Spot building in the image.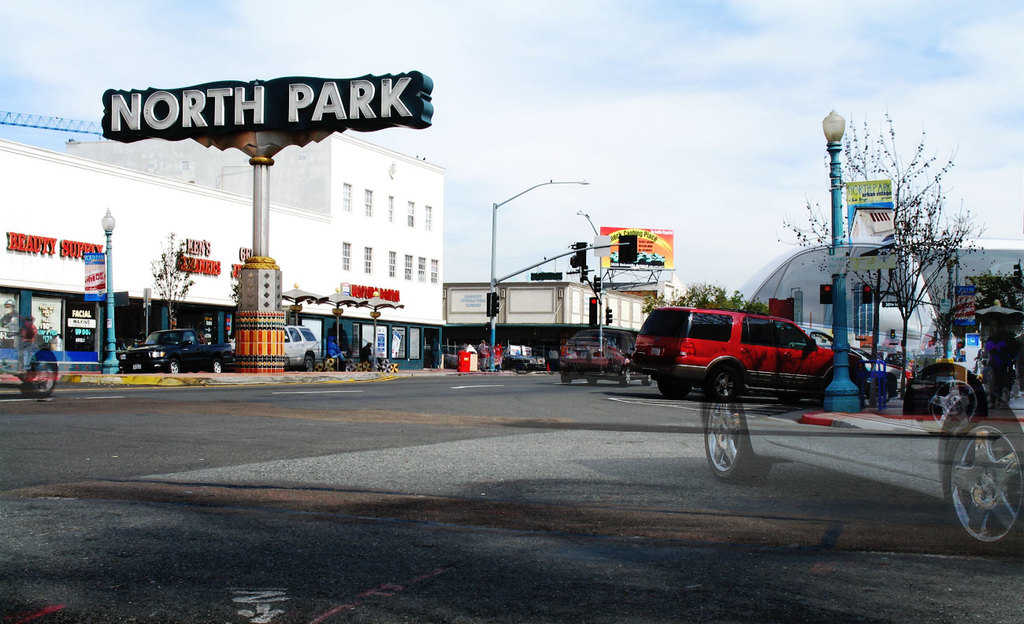
building found at bbox=[736, 242, 1023, 394].
